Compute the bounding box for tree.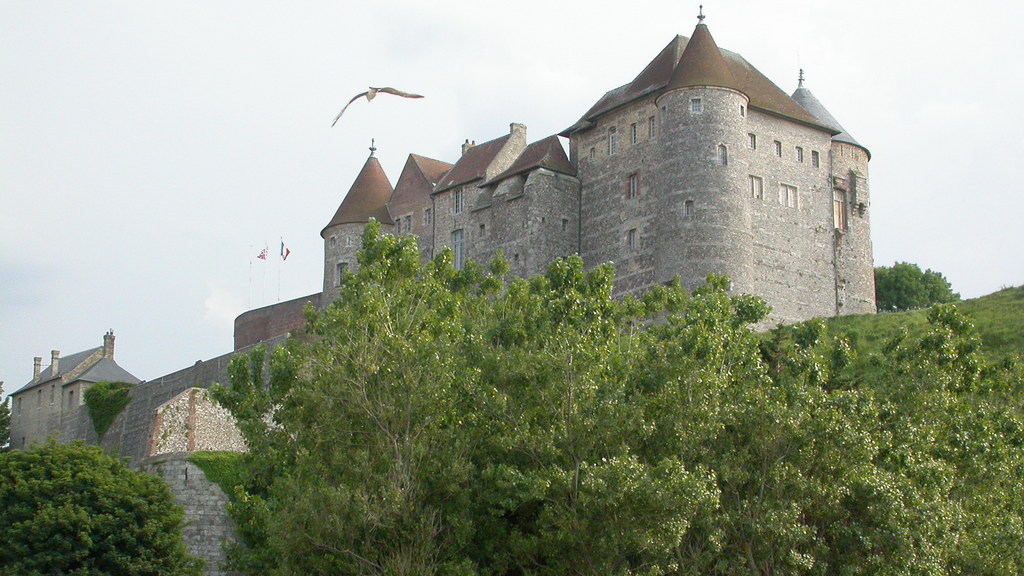
[0,379,14,447].
